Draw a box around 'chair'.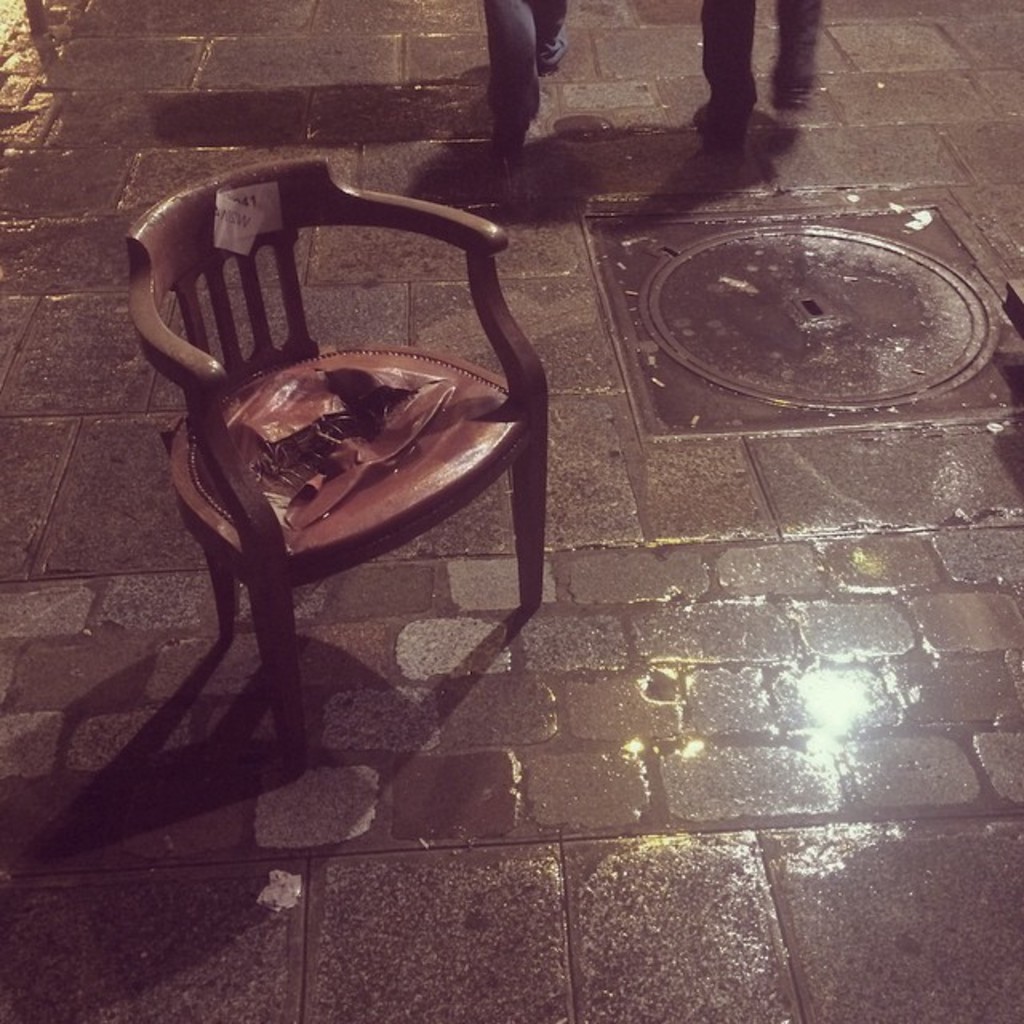
(x1=101, y1=114, x2=573, y2=755).
